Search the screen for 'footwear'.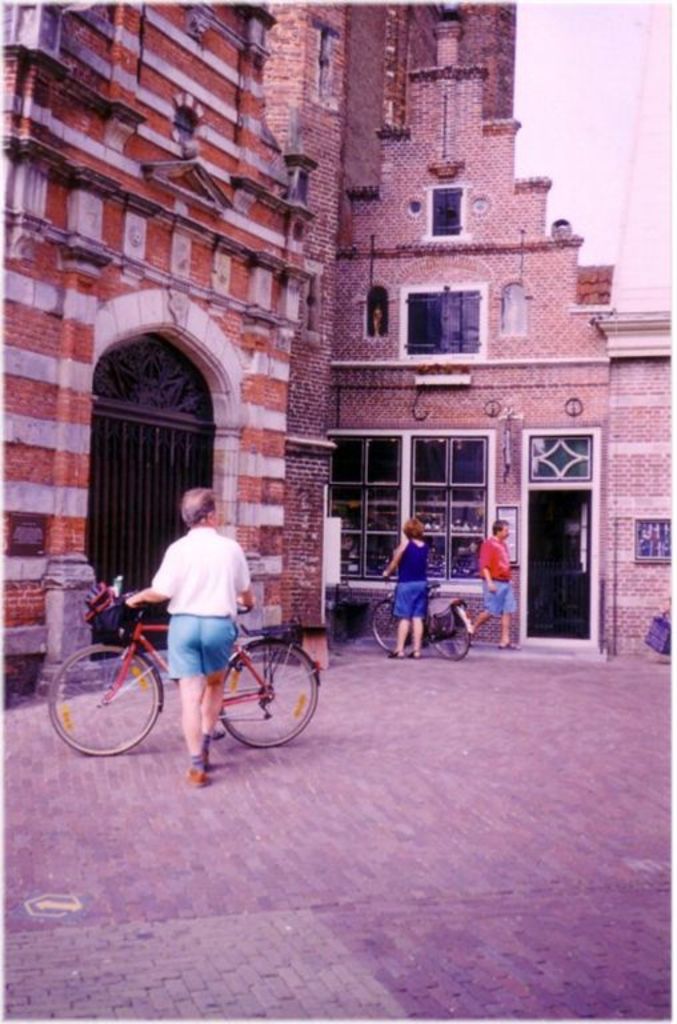
Found at bbox=(184, 756, 203, 789).
